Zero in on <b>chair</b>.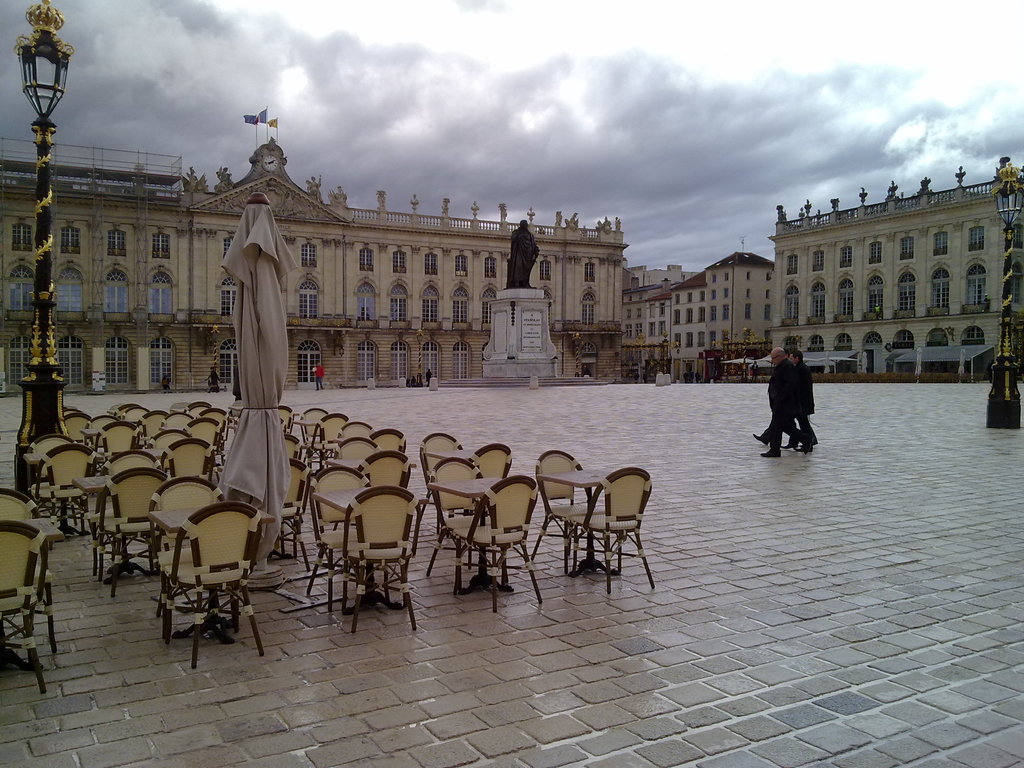
Zeroed in: <region>420, 457, 501, 588</region>.
